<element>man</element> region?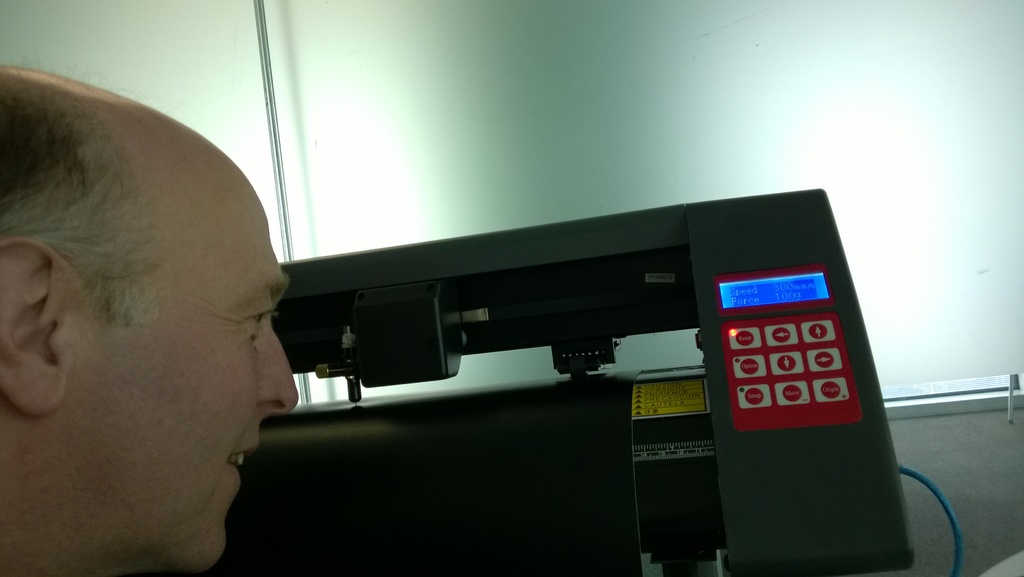
0,113,308,575
